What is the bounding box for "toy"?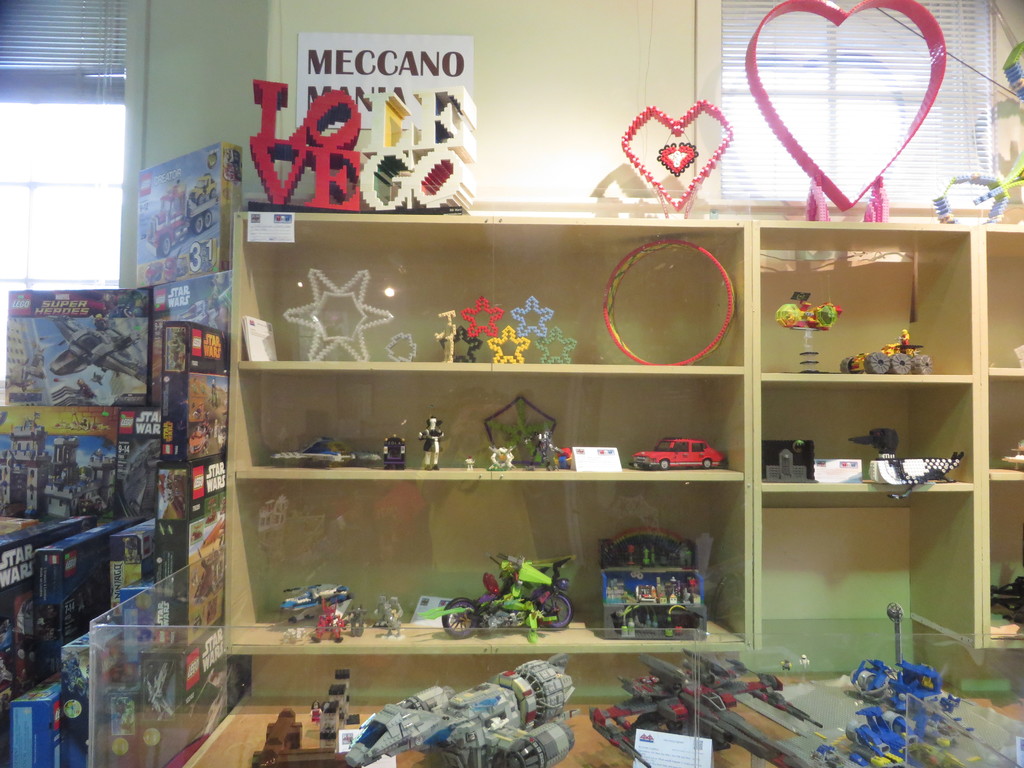
348:605:365:636.
